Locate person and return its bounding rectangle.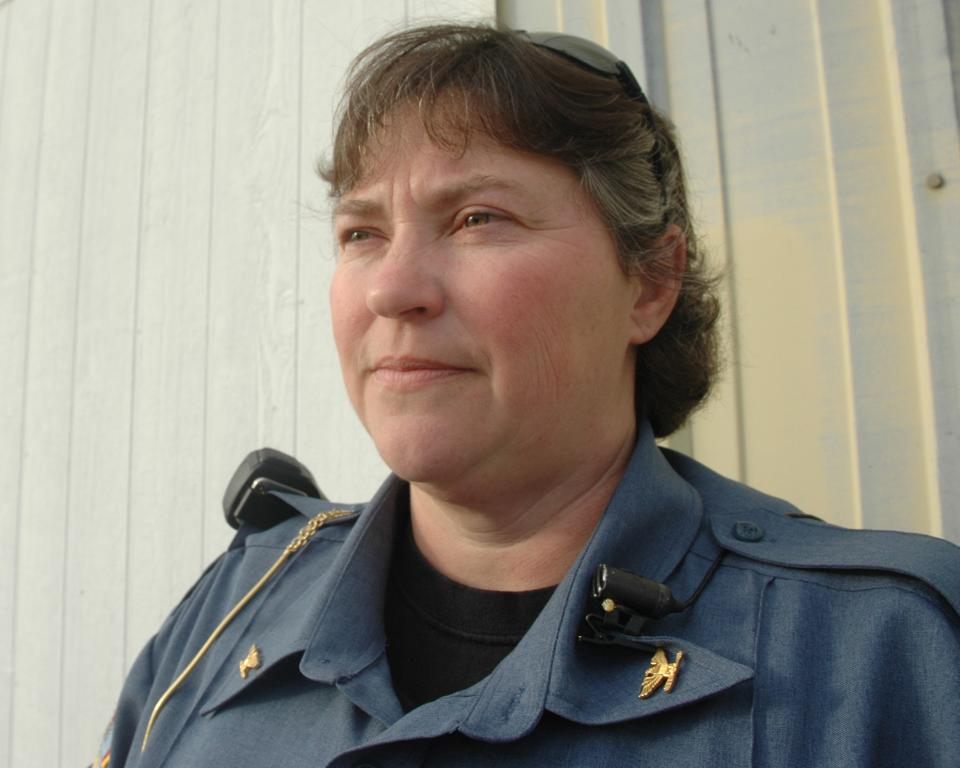
99, 20, 959, 767.
